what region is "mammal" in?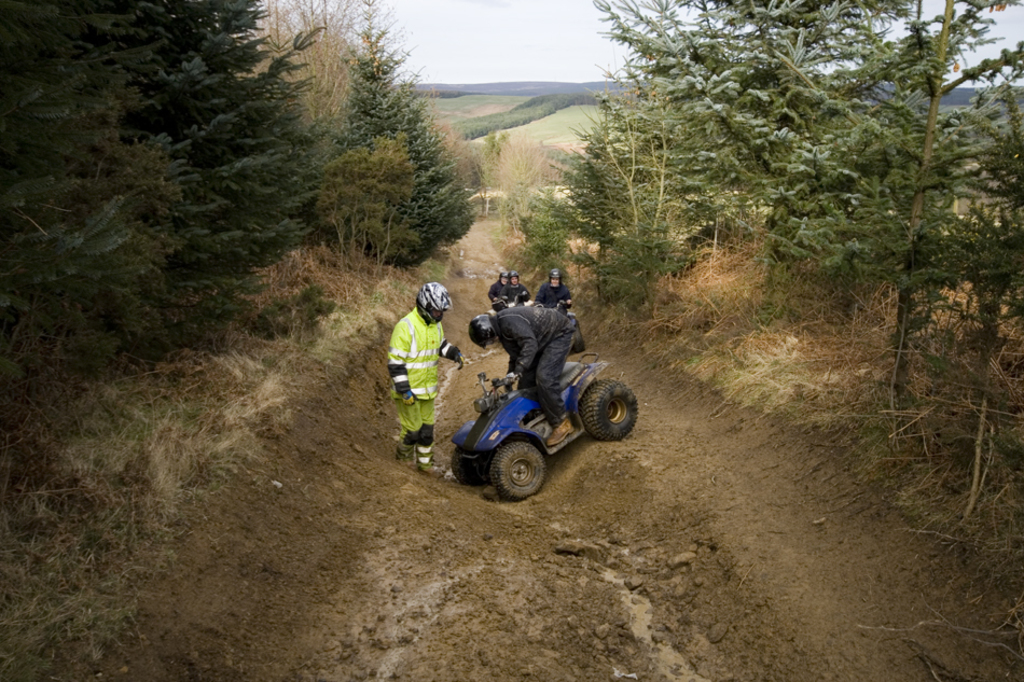
BBox(539, 268, 571, 312).
